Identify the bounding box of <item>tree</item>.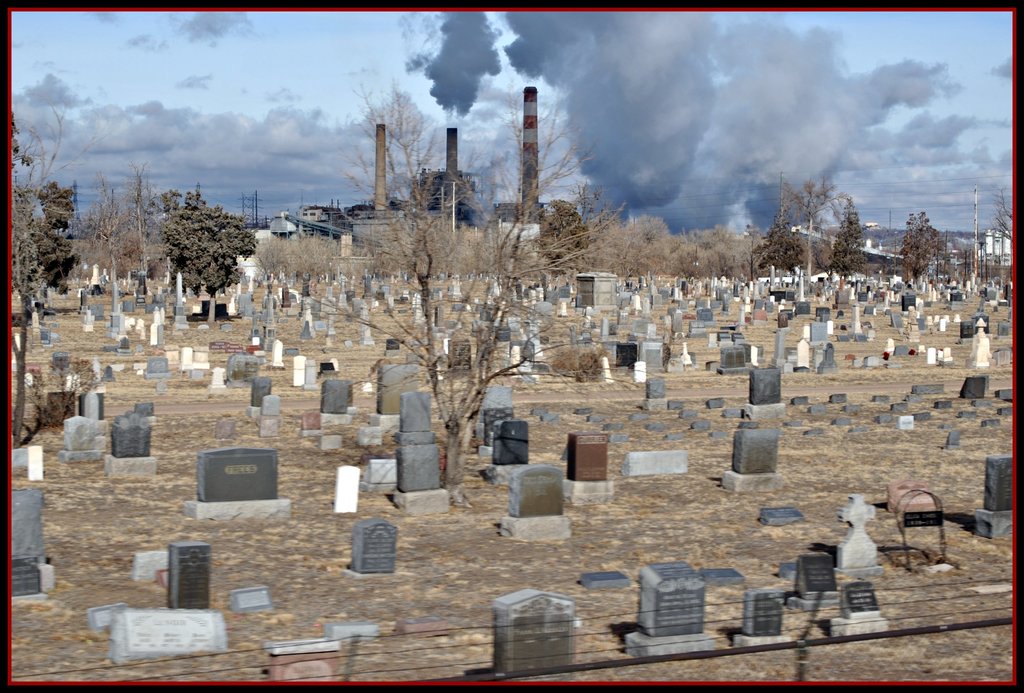
region(901, 209, 941, 283).
